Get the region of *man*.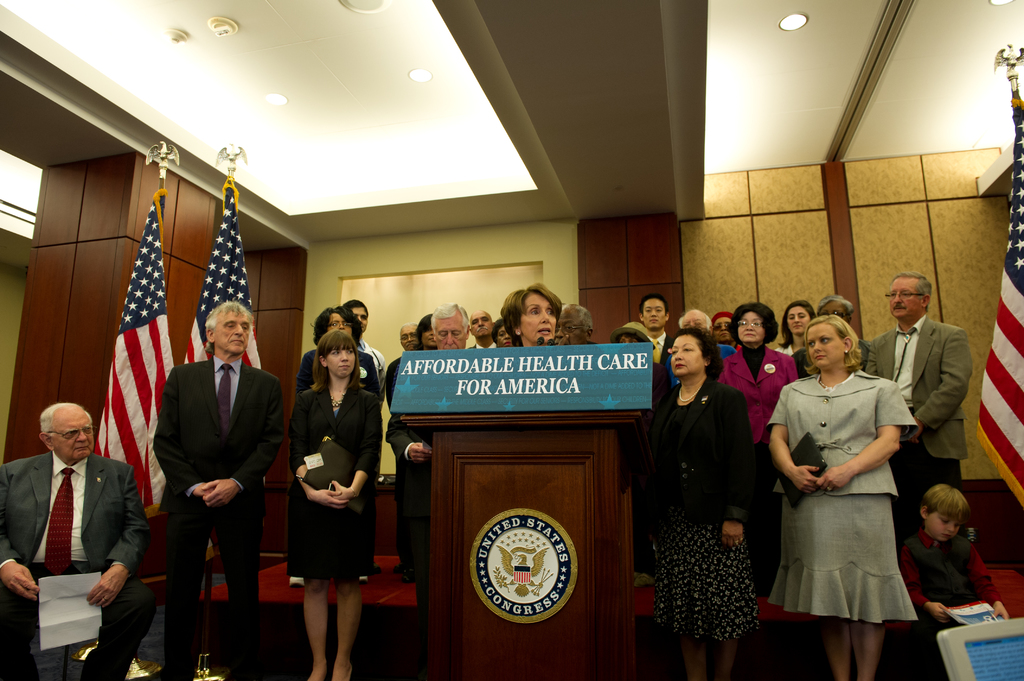
609 321 675 584.
